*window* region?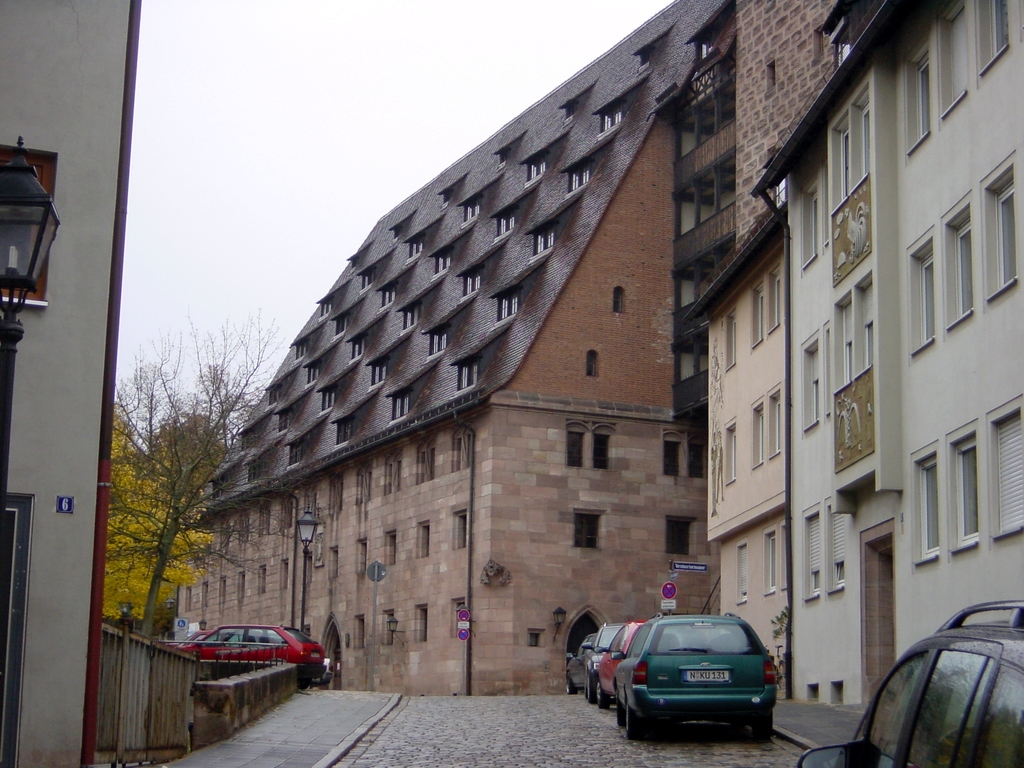
{"left": 286, "top": 444, "right": 305, "bottom": 468}
